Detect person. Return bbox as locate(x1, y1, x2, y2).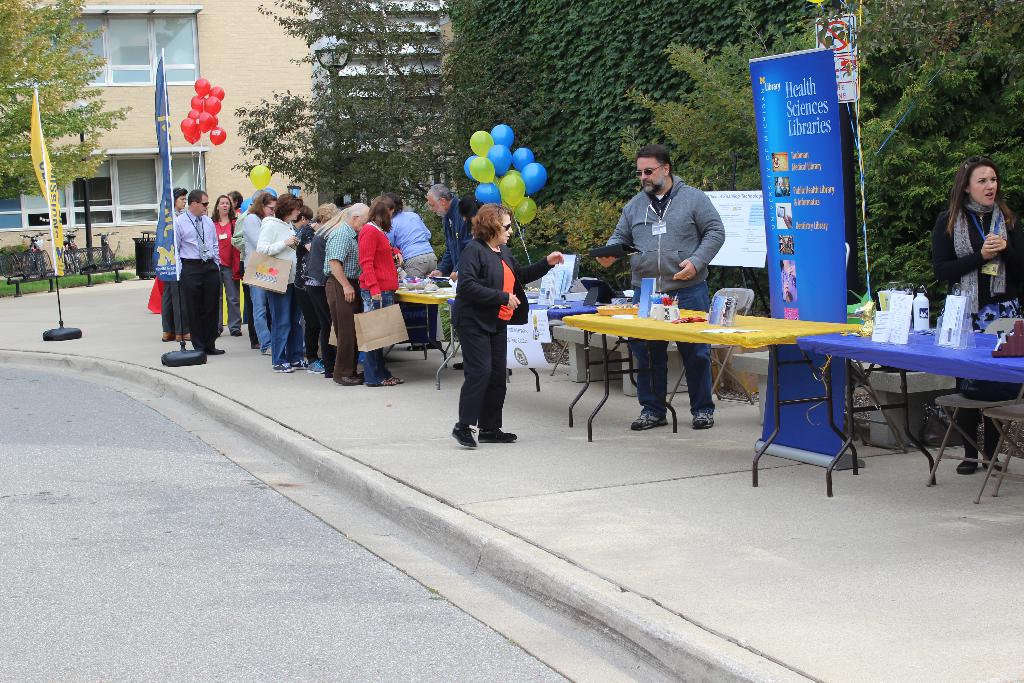
locate(383, 193, 438, 280).
